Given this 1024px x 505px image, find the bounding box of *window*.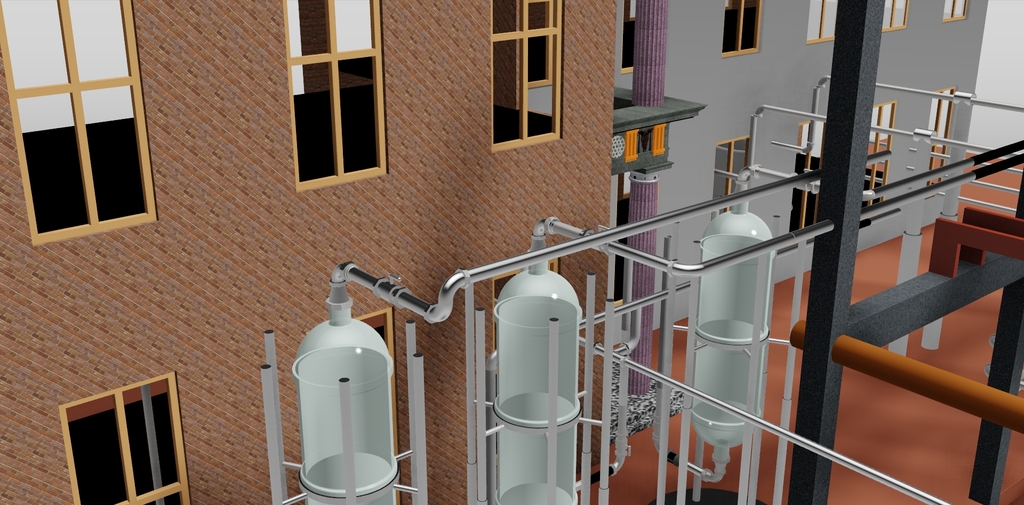
l=724, t=0, r=764, b=58.
